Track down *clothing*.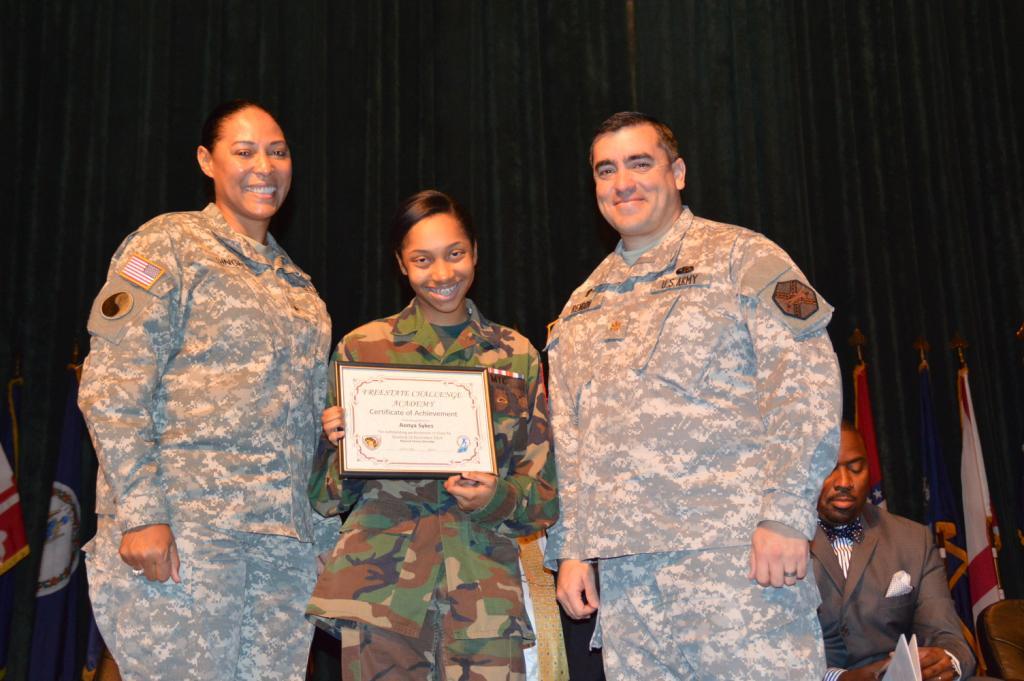
Tracked to 535,201,847,680.
